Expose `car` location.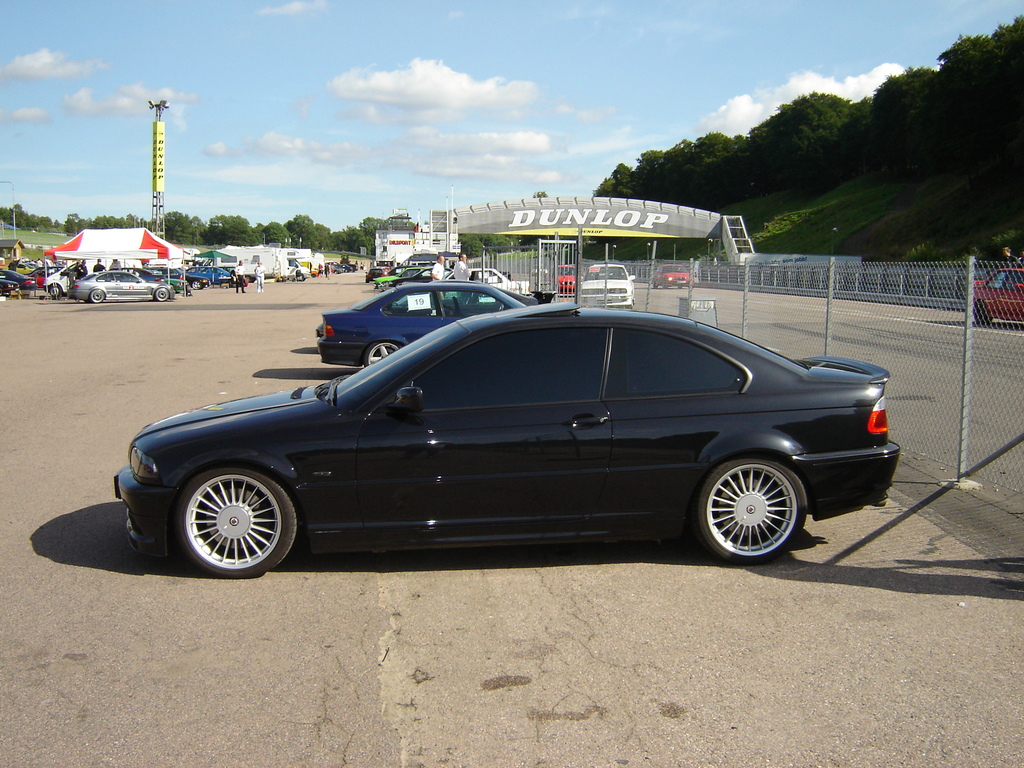
Exposed at (left=576, top=262, right=637, bottom=305).
